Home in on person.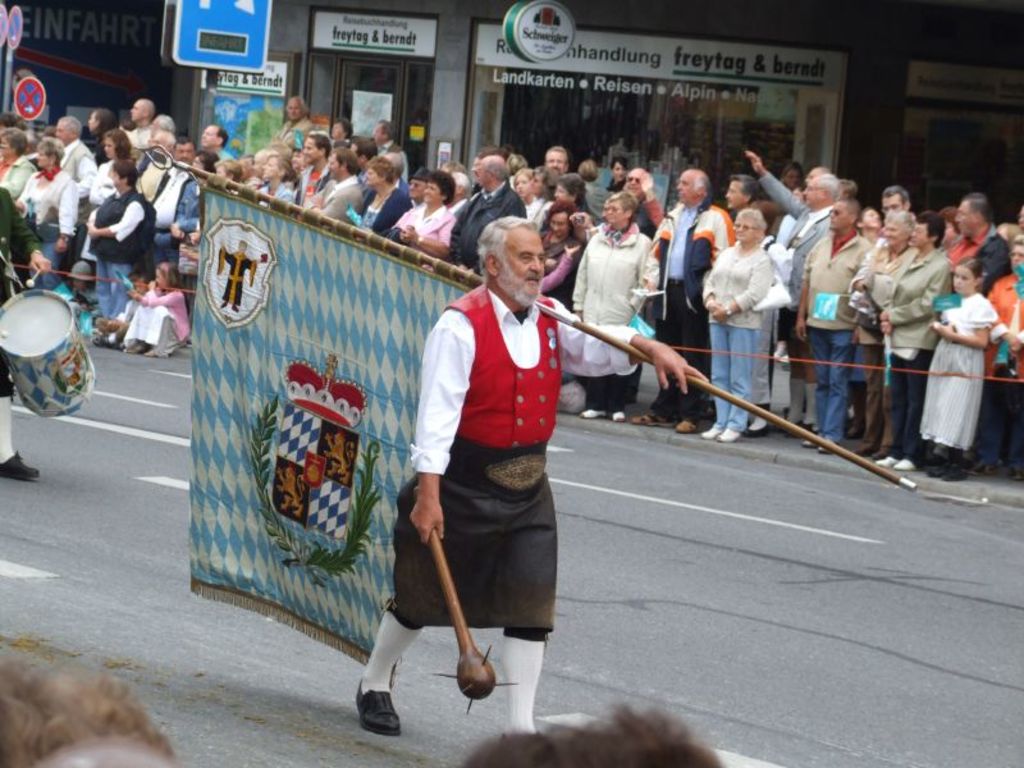
Homed in at pyautogui.locateOnScreen(348, 215, 713, 745).
